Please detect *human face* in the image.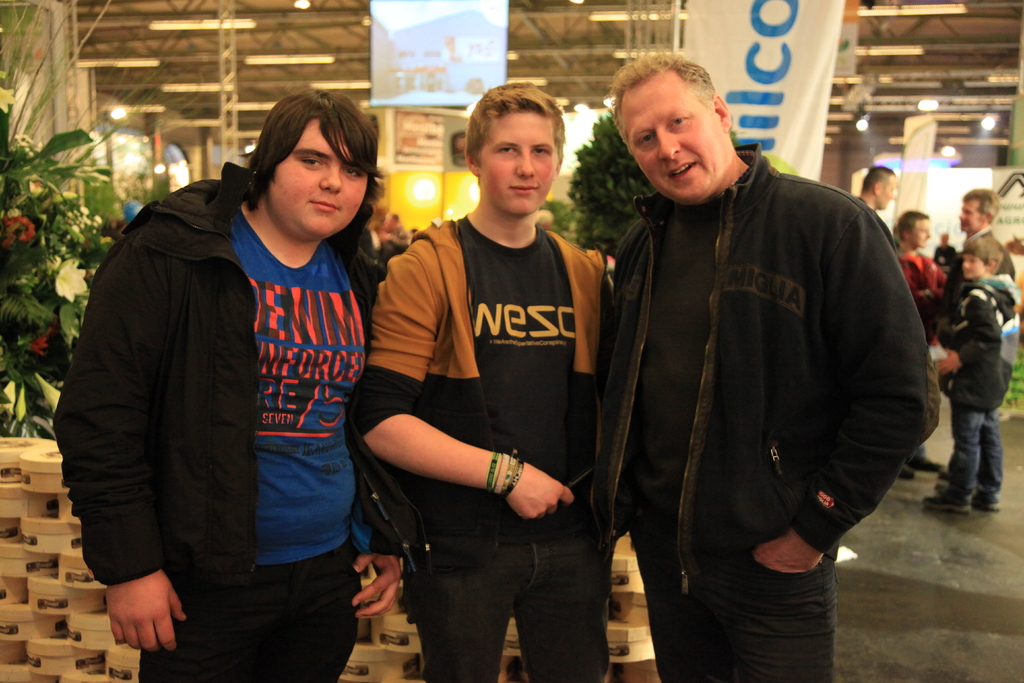
l=963, t=252, r=988, b=282.
